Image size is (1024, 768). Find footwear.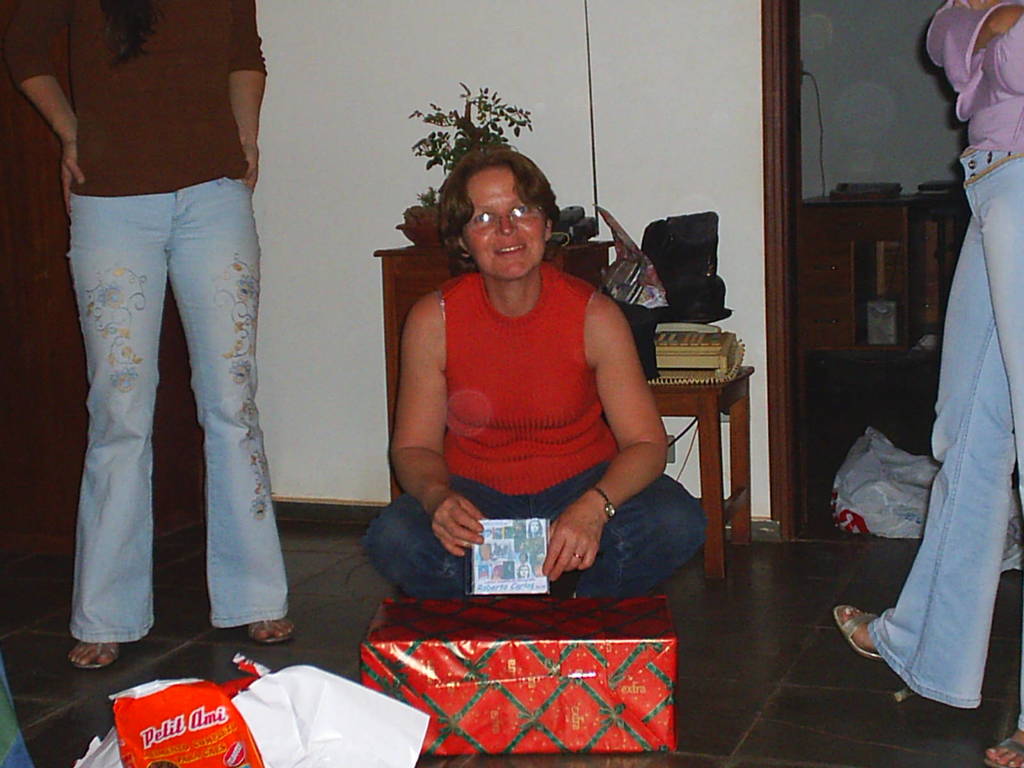
left=983, top=735, right=1023, bottom=767.
